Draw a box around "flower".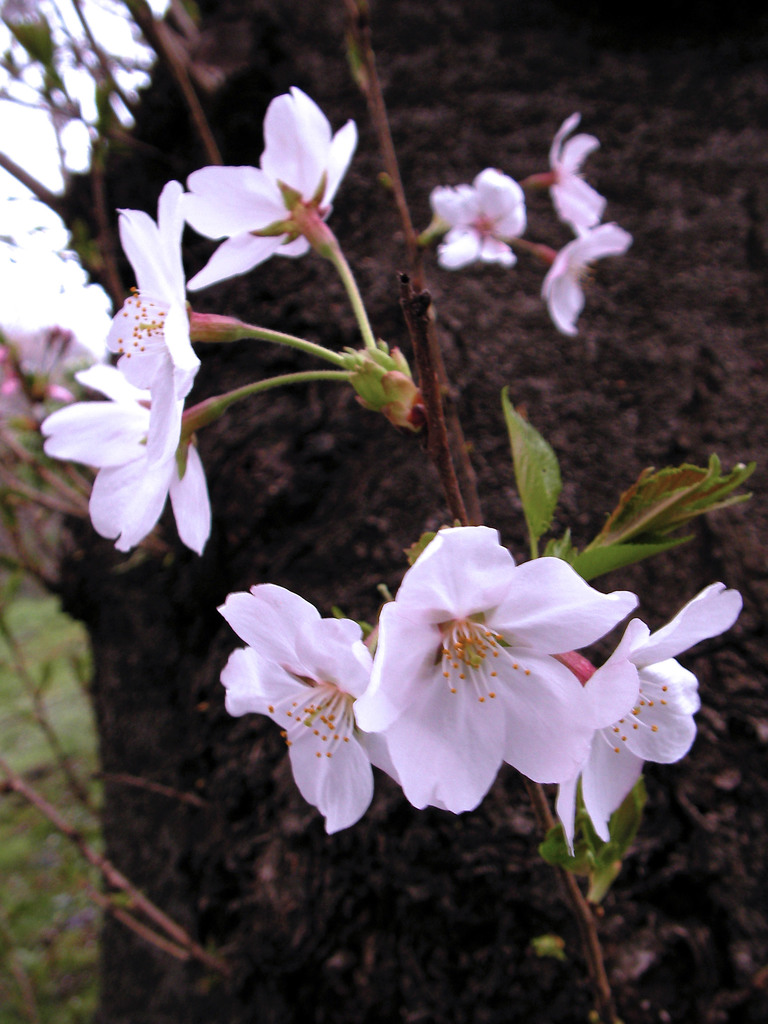
<box>35,212,203,547</box>.
